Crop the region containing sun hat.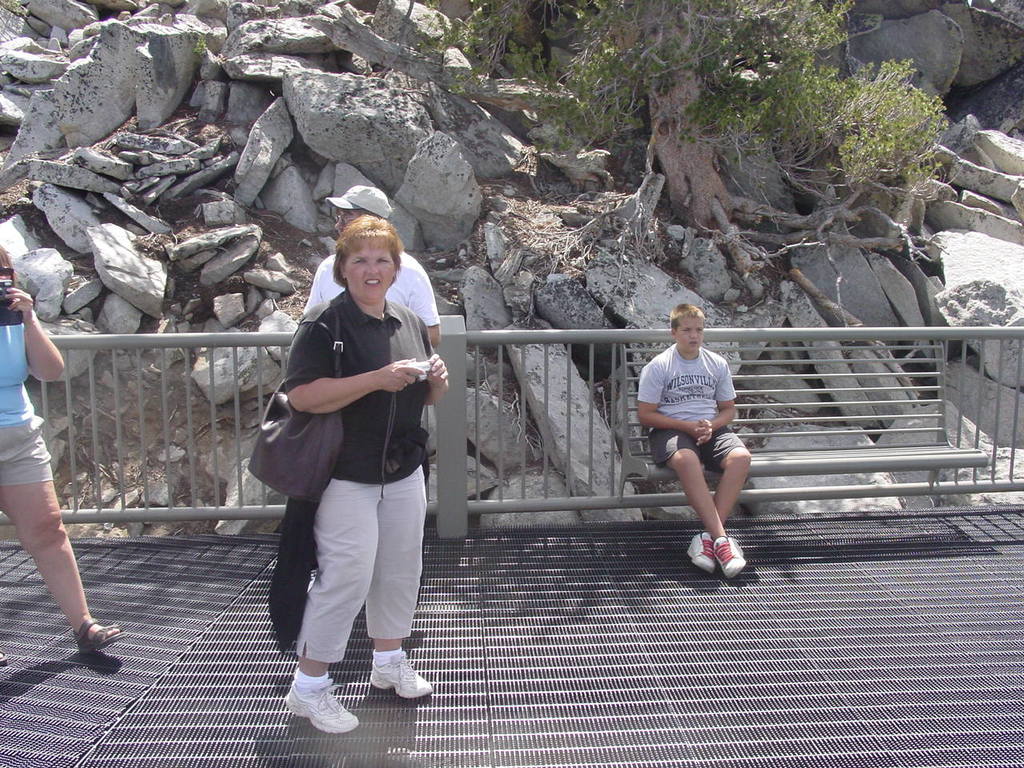
Crop region: [x1=318, y1=181, x2=389, y2=214].
